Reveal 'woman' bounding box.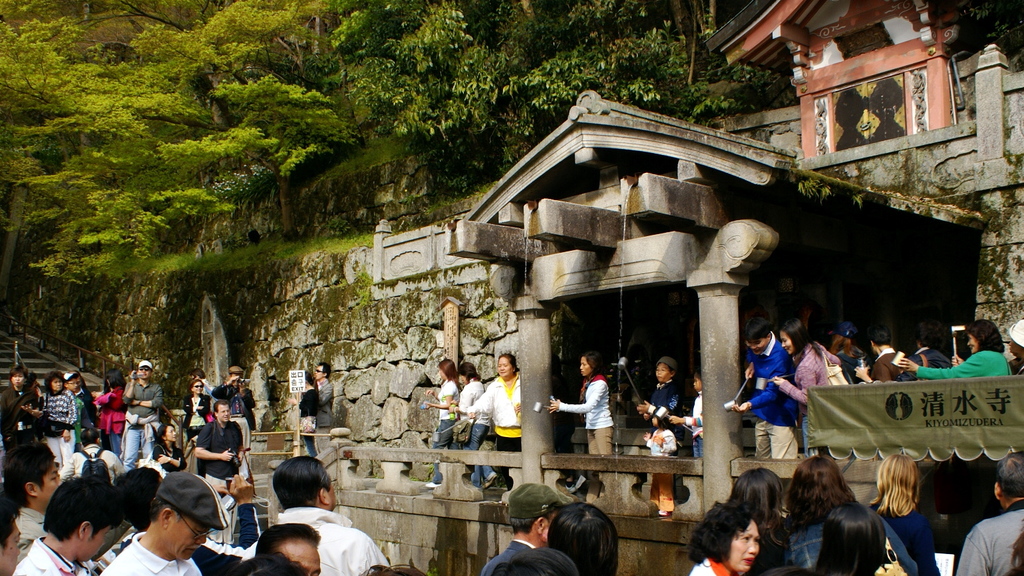
Revealed: Rect(899, 319, 1012, 392).
